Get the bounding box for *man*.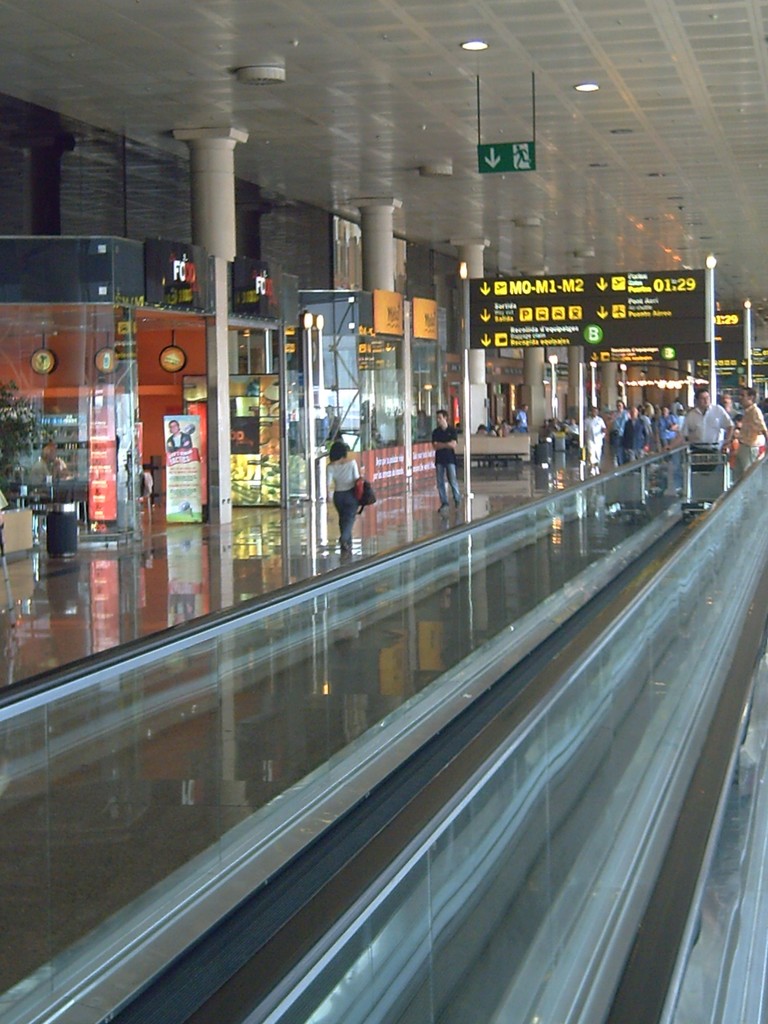
[620,406,651,469].
